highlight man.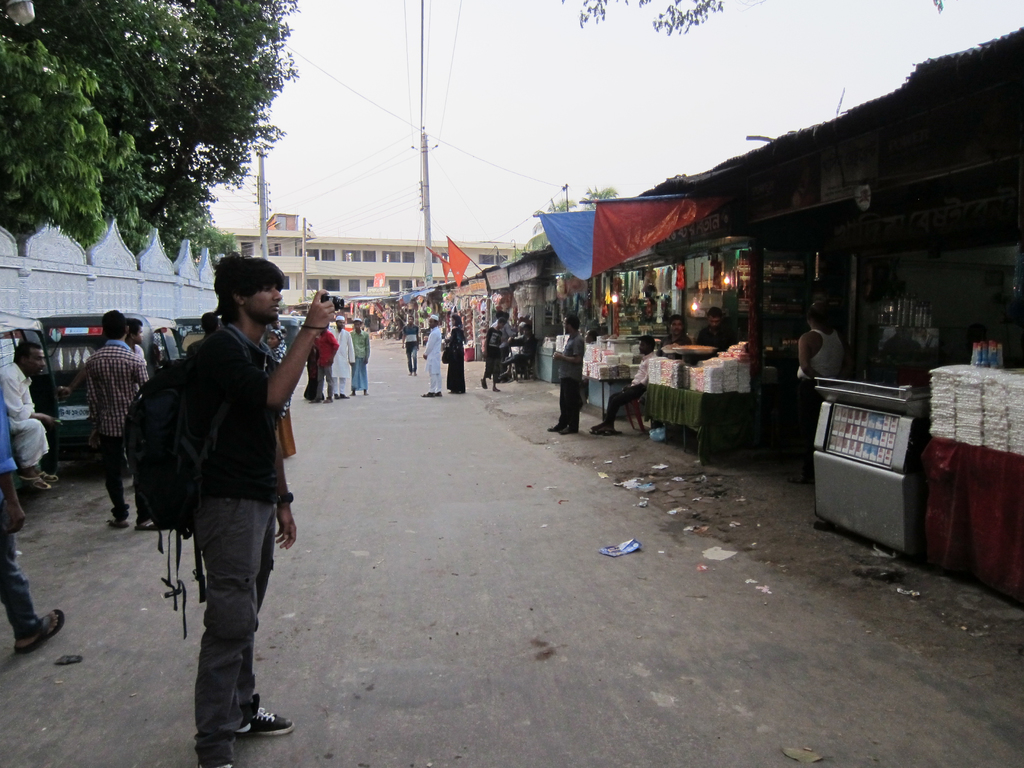
Highlighted region: 402 314 420 376.
